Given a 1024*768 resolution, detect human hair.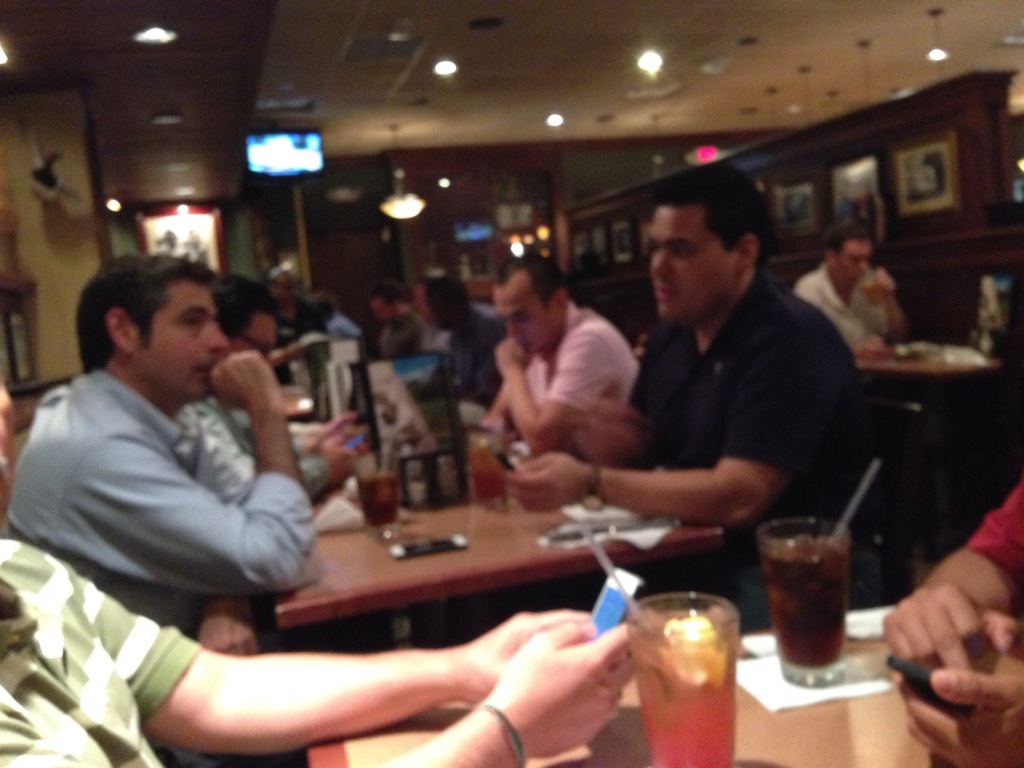
[72, 254, 221, 376].
